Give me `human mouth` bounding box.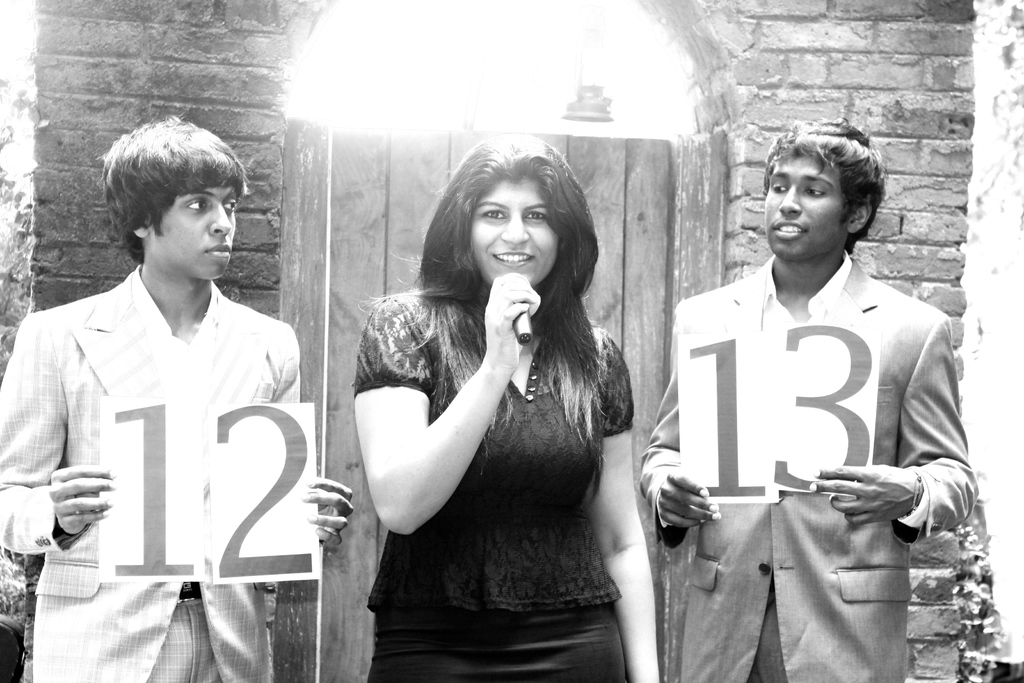
486,246,535,276.
